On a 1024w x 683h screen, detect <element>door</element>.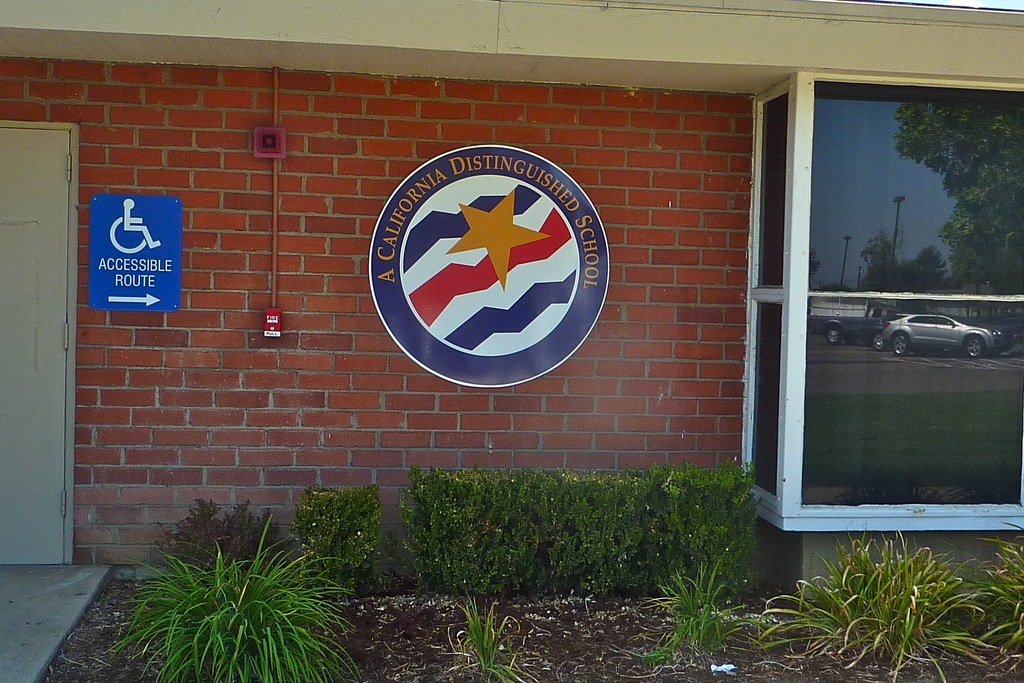
box=[0, 126, 72, 573].
